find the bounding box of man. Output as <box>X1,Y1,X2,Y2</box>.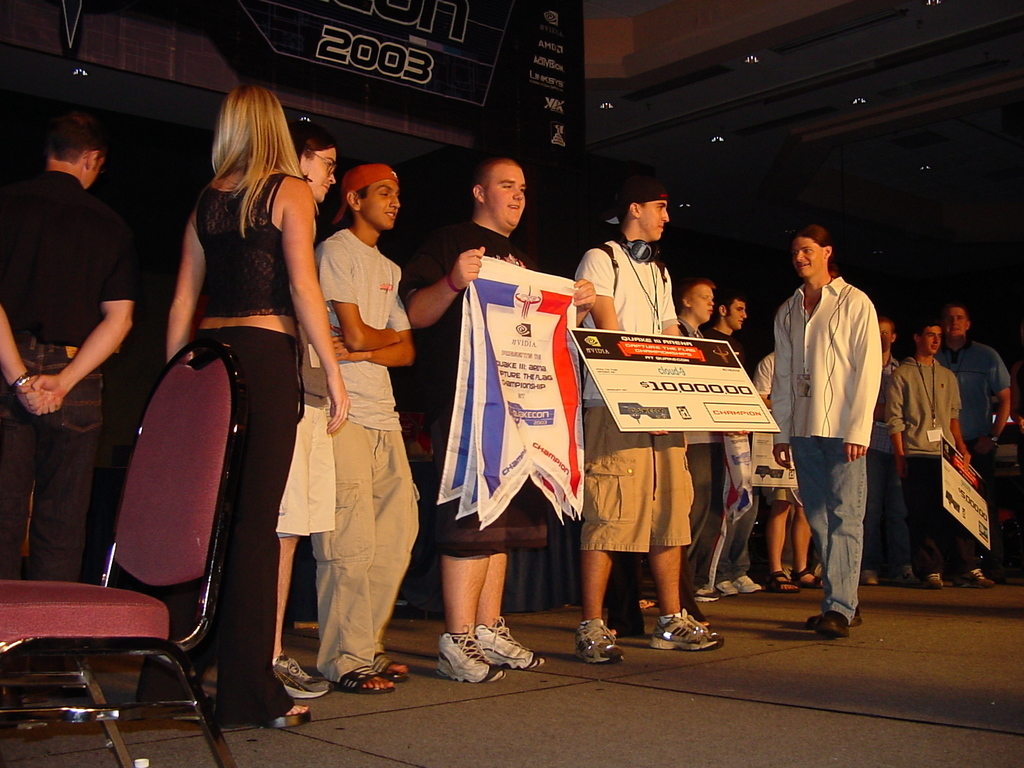
<box>567,182,726,666</box>.
